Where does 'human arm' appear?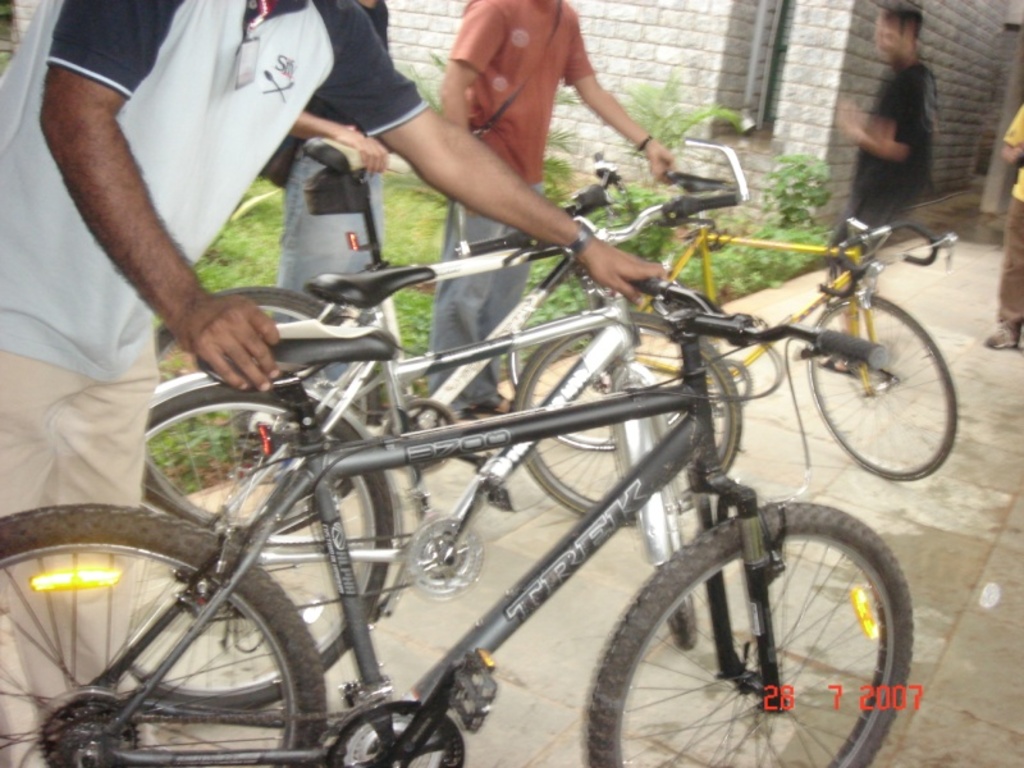
Appears at x1=319 y1=12 x2=672 y2=301.
